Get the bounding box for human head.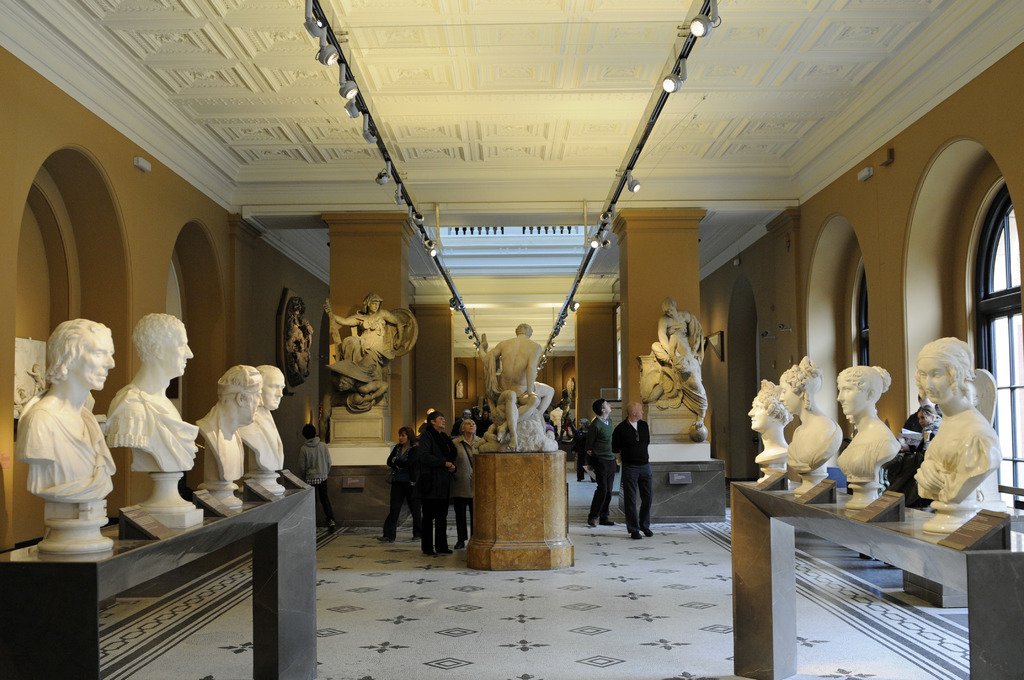
detection(627, 403, 643, 419).
